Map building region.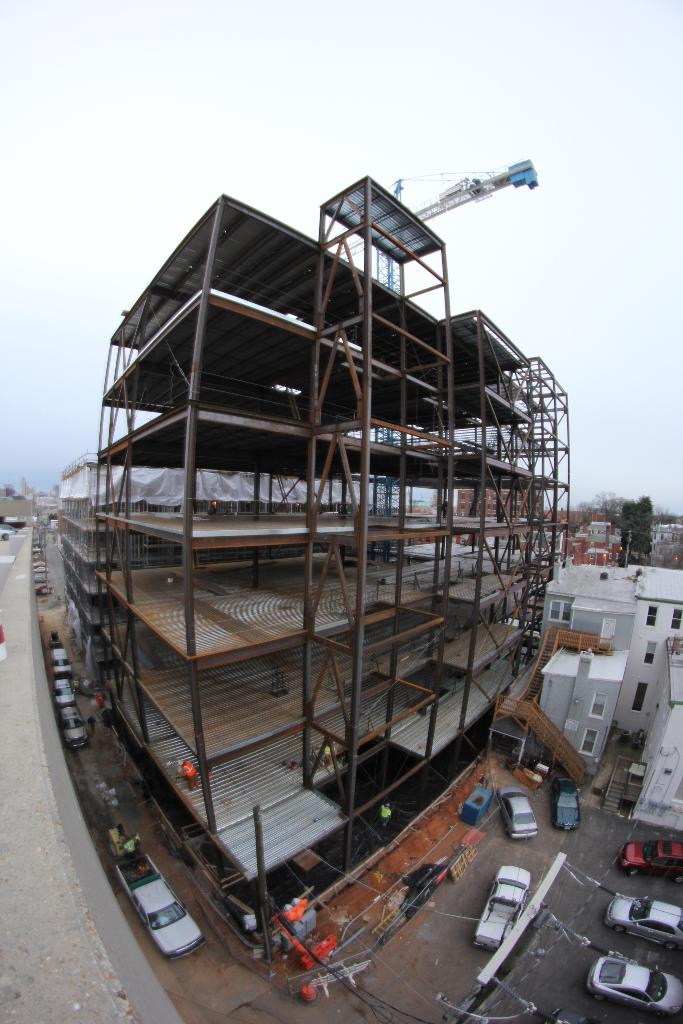
Mapped to {"x1": 455, "y1": 488, "x2": 539, "y2": 543}.
